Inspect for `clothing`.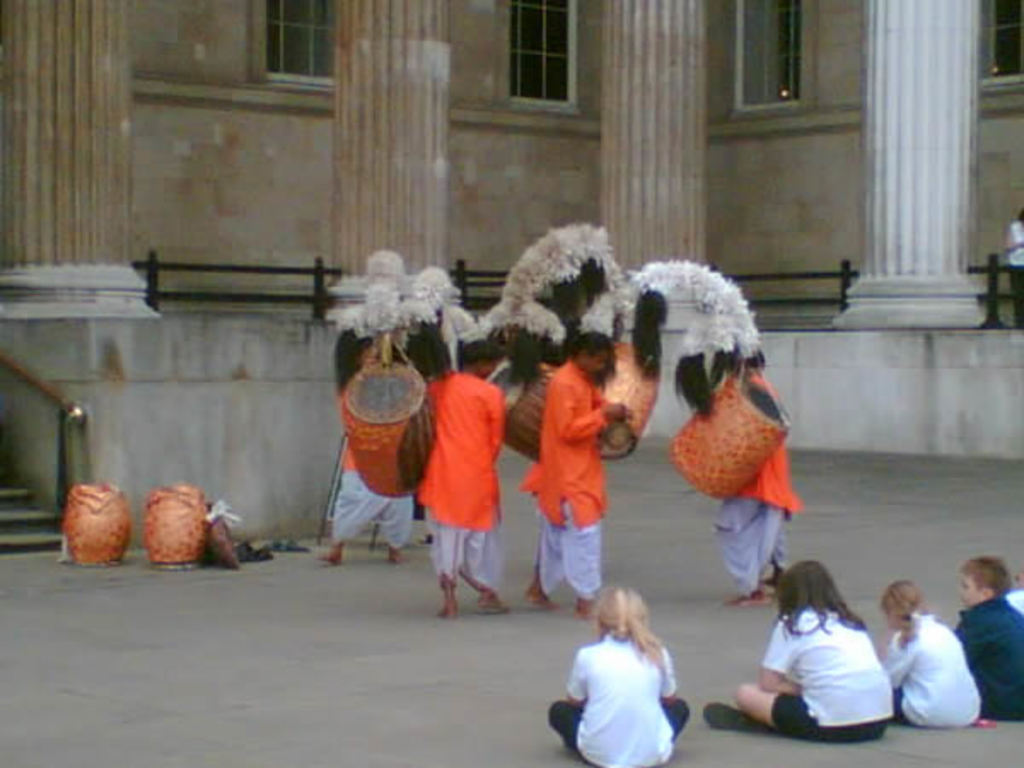
Inspection: x1=876 y1=609 x2=981 y2=730.
